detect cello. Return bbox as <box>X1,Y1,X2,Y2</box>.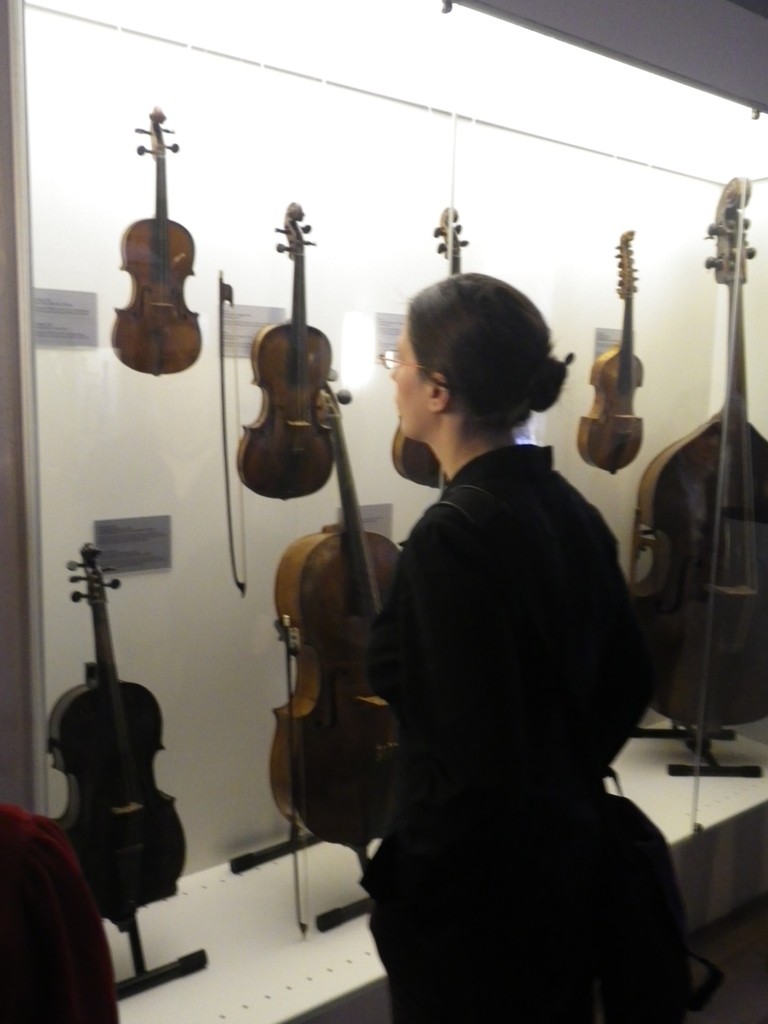
<box>101,100,197,385</box>.
